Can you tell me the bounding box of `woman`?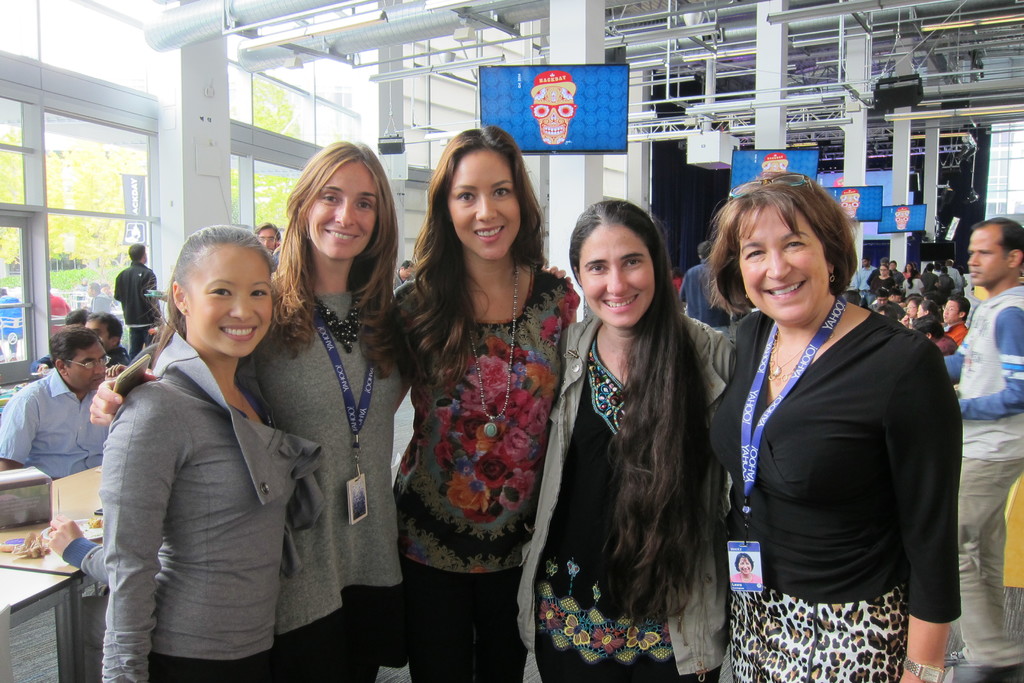
box(387, 125, 584, 682).
